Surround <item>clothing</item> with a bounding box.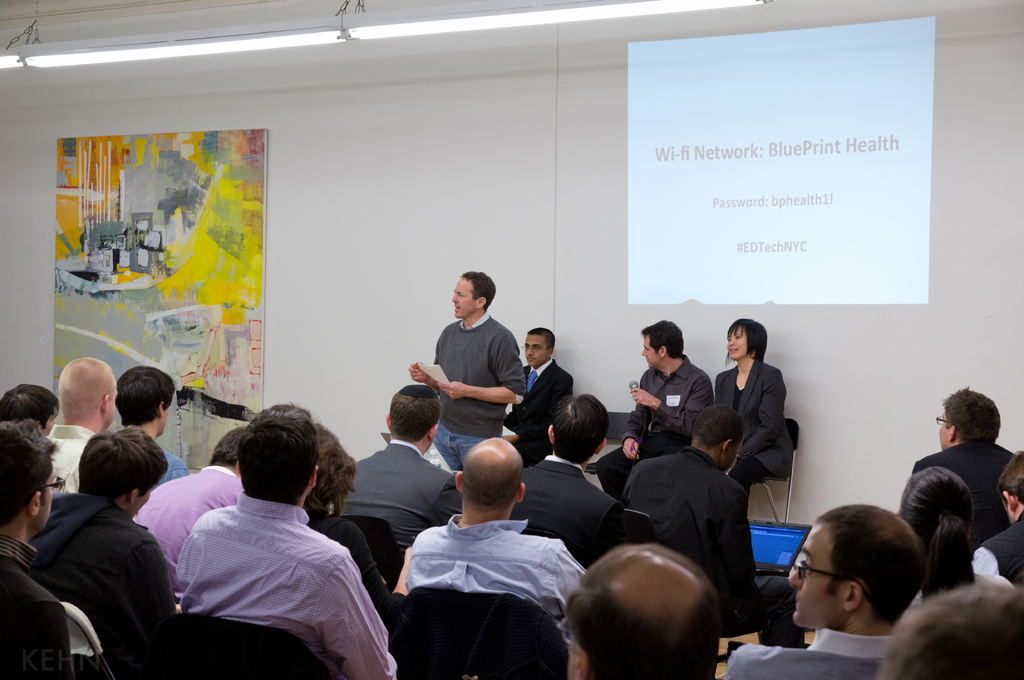
select_region(404, 510, 591, 643).
